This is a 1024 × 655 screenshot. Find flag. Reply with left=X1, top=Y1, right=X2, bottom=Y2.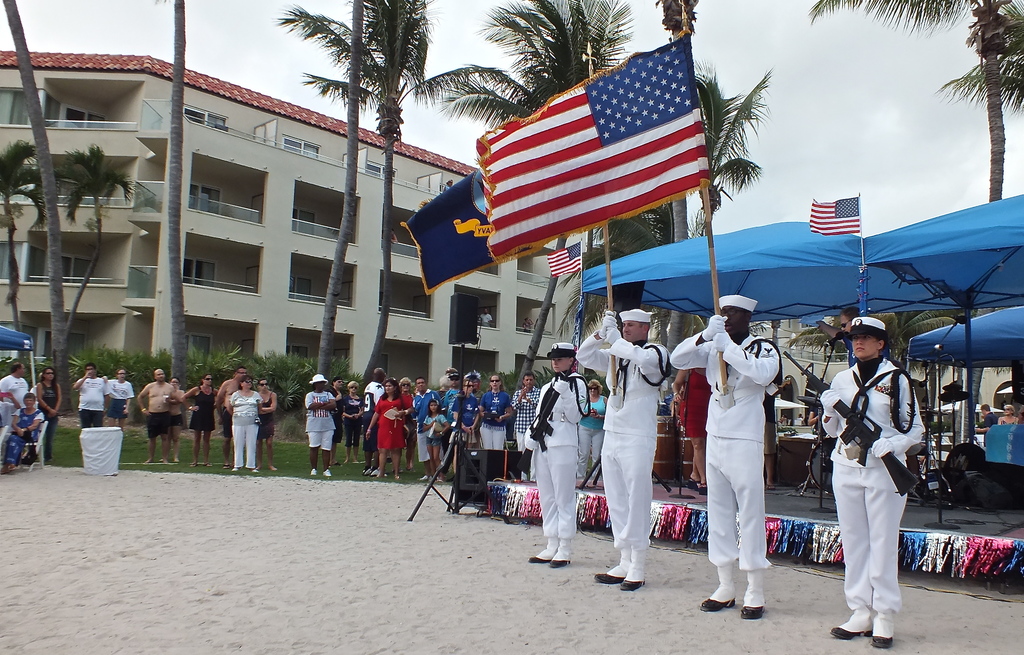
left=806, top=191, right=863, bottom=236.
